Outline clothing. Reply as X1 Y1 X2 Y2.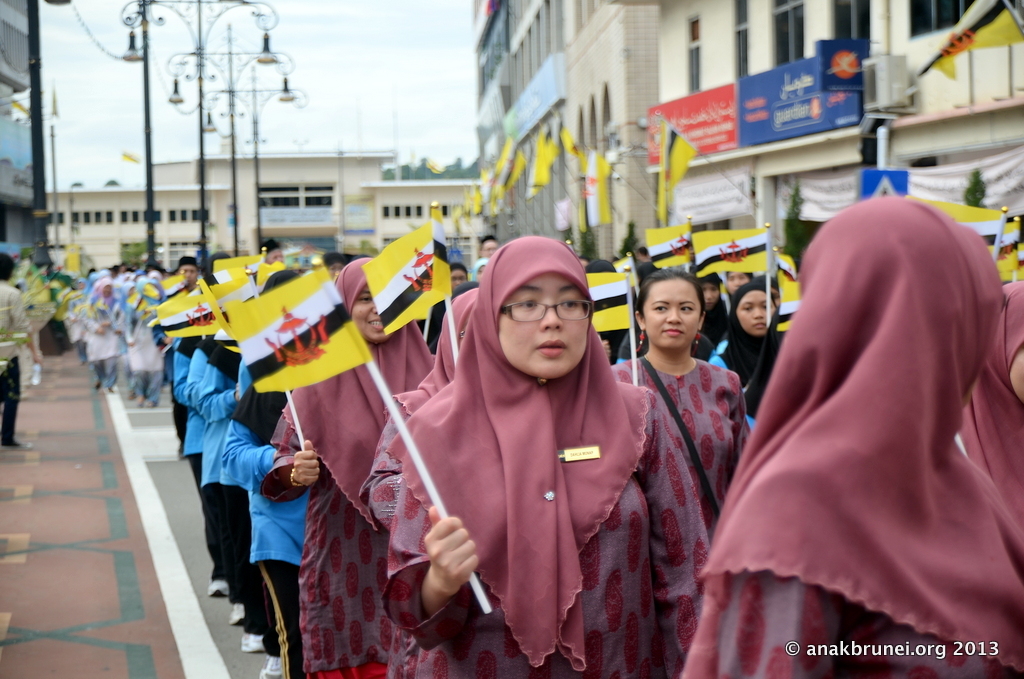
947 269 1023 516.
